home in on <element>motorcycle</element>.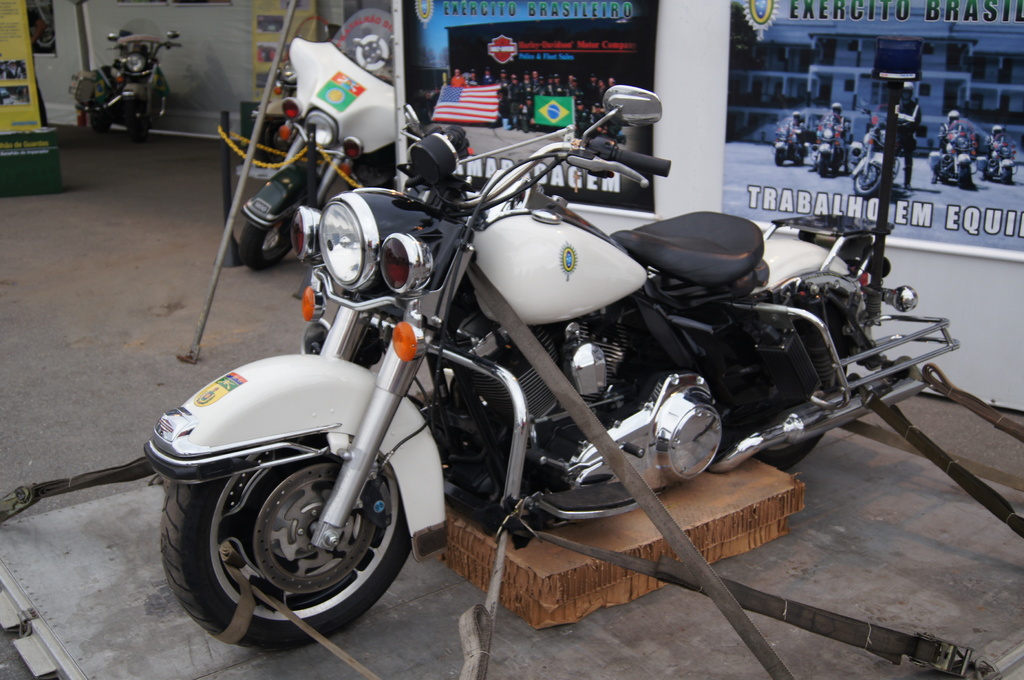
Homed in at bbox=(143, 87, 961, 659).
